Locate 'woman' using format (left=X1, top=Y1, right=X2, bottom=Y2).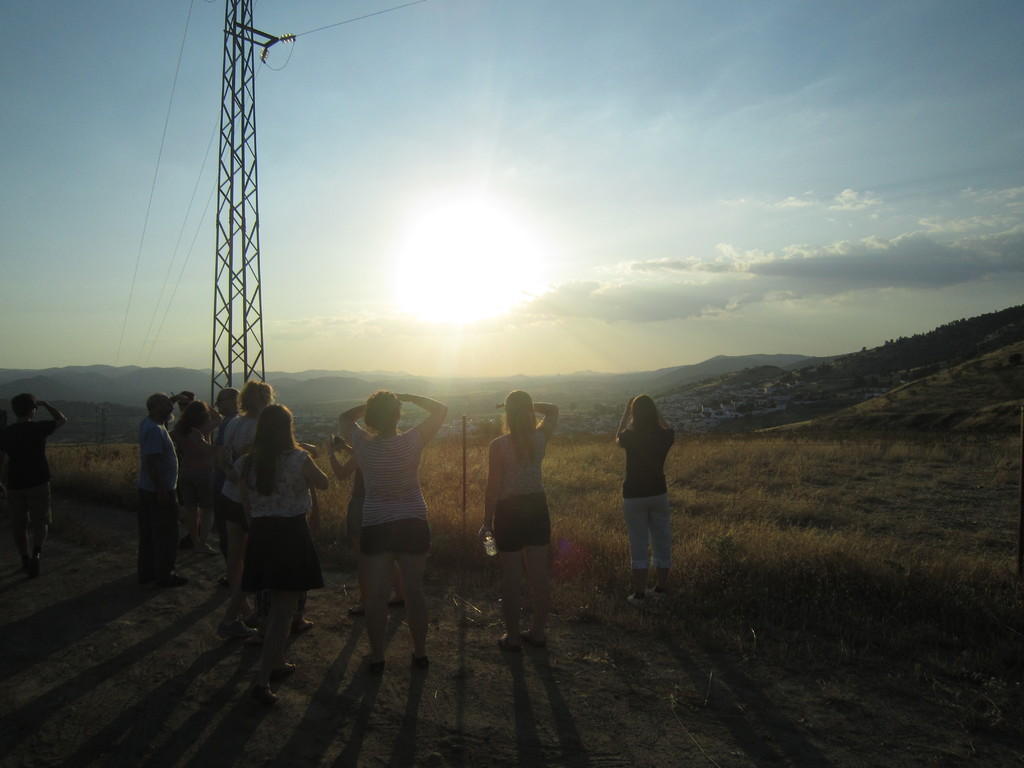
(left=478, top=387, right=560, bottom=657).
